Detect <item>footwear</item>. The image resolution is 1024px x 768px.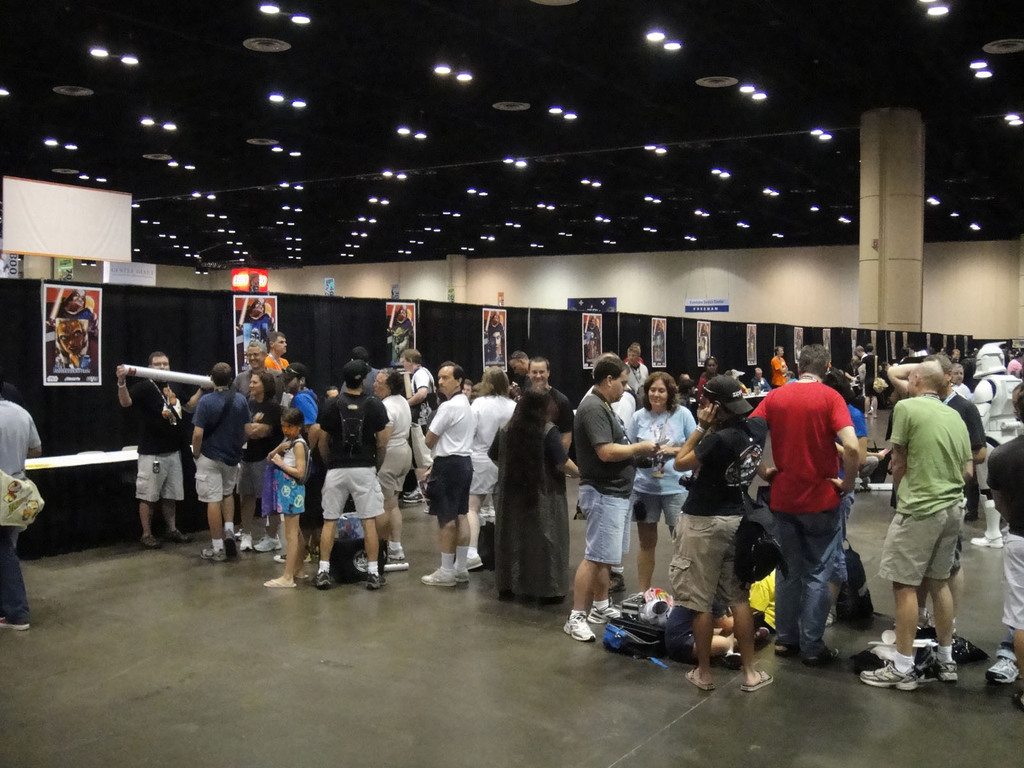
710, 647, 745, 674.
